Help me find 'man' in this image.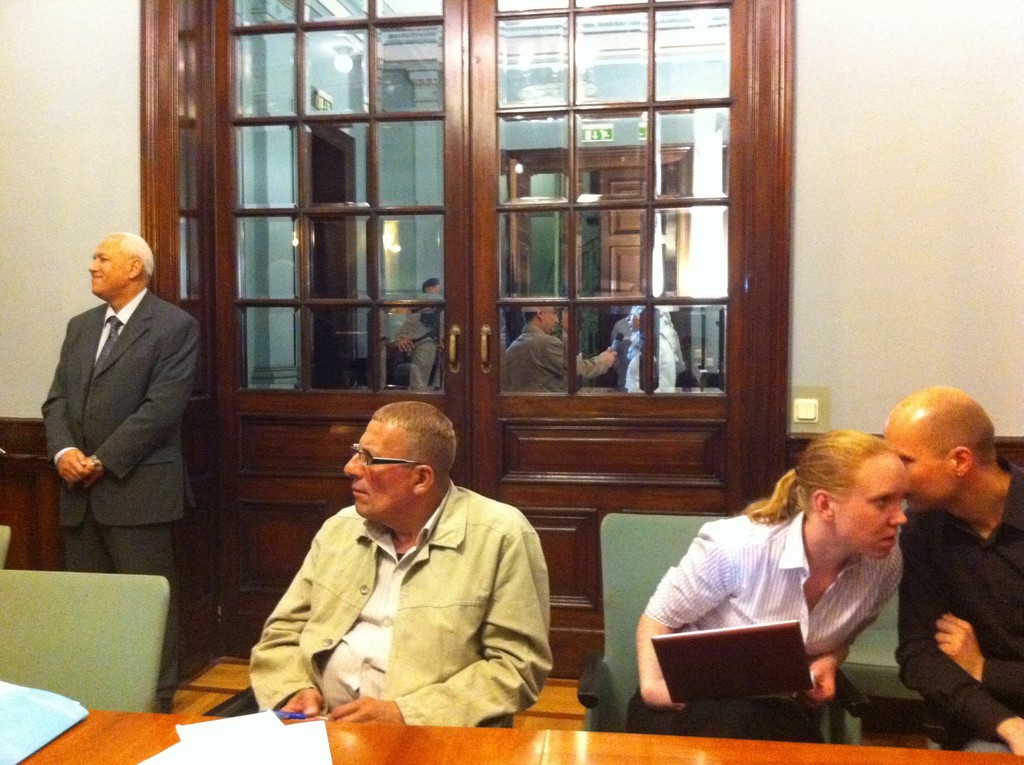
Found it: (392,278,454,387).
